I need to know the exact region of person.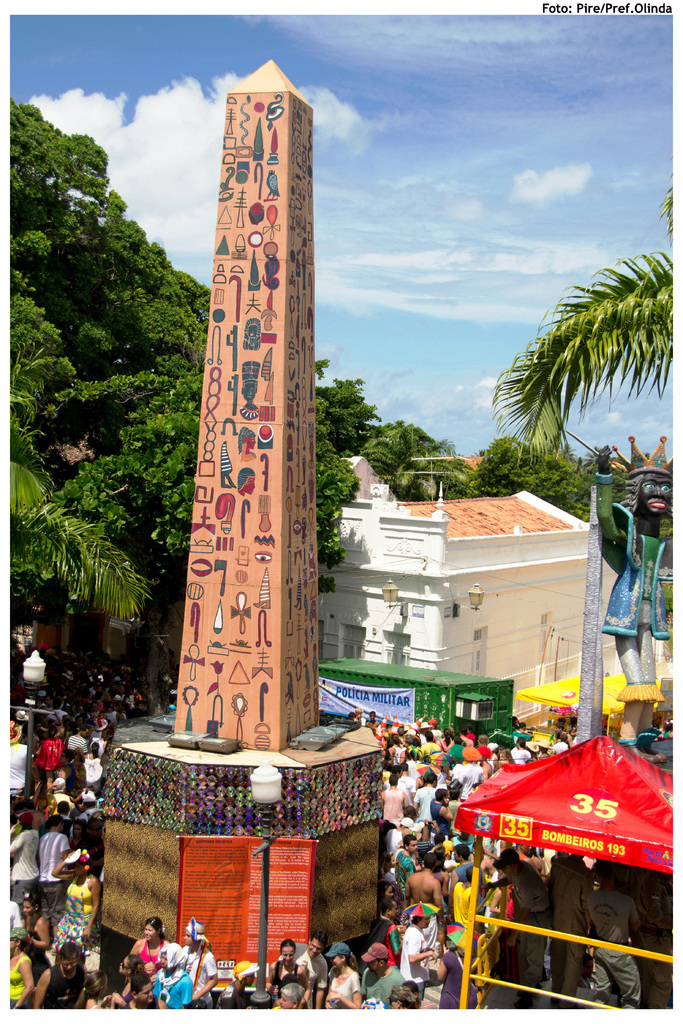
Region: [left=413, top=908, right=439, bottom=967].
